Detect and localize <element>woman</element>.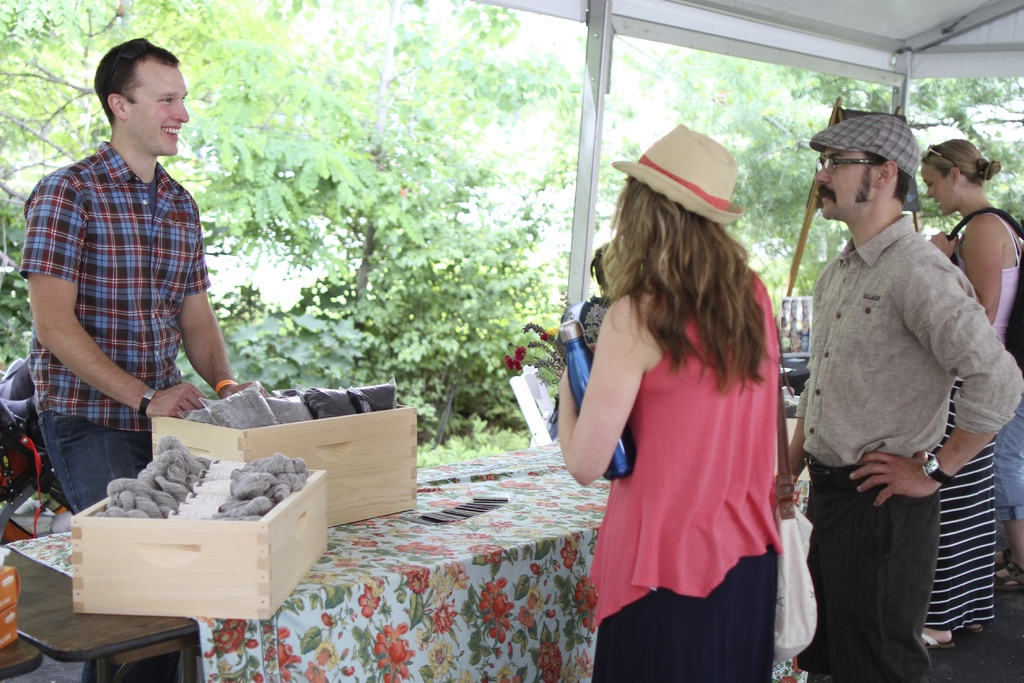
Localized at crop(555, 170, 812, 662).
